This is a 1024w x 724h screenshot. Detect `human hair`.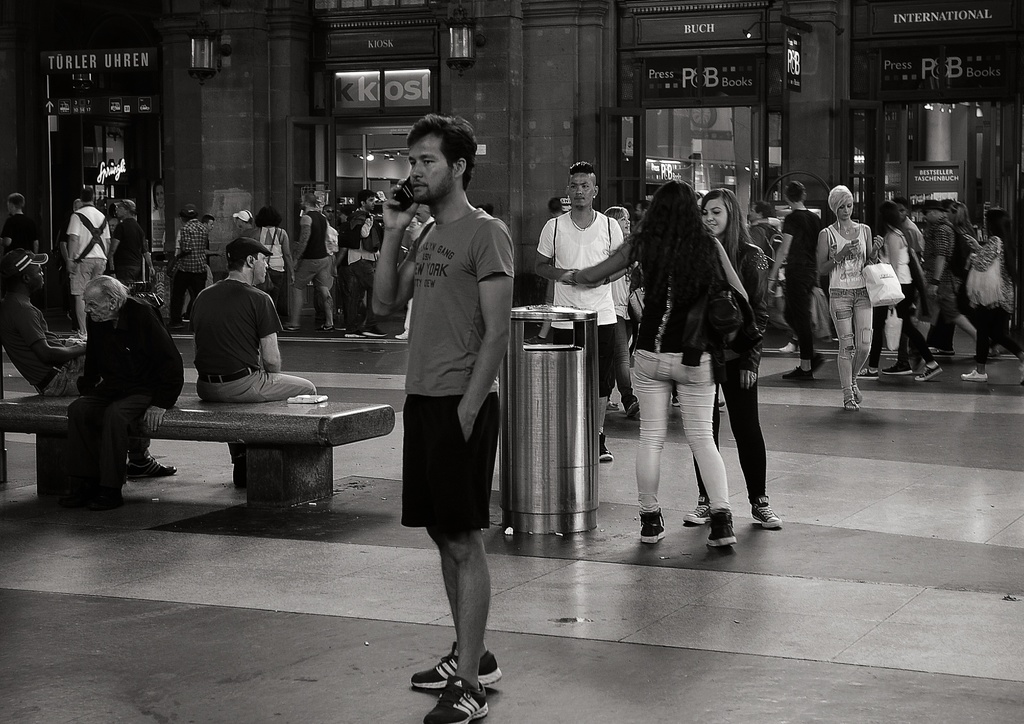
x1=8, y1=193, x2=29, y2=209.
